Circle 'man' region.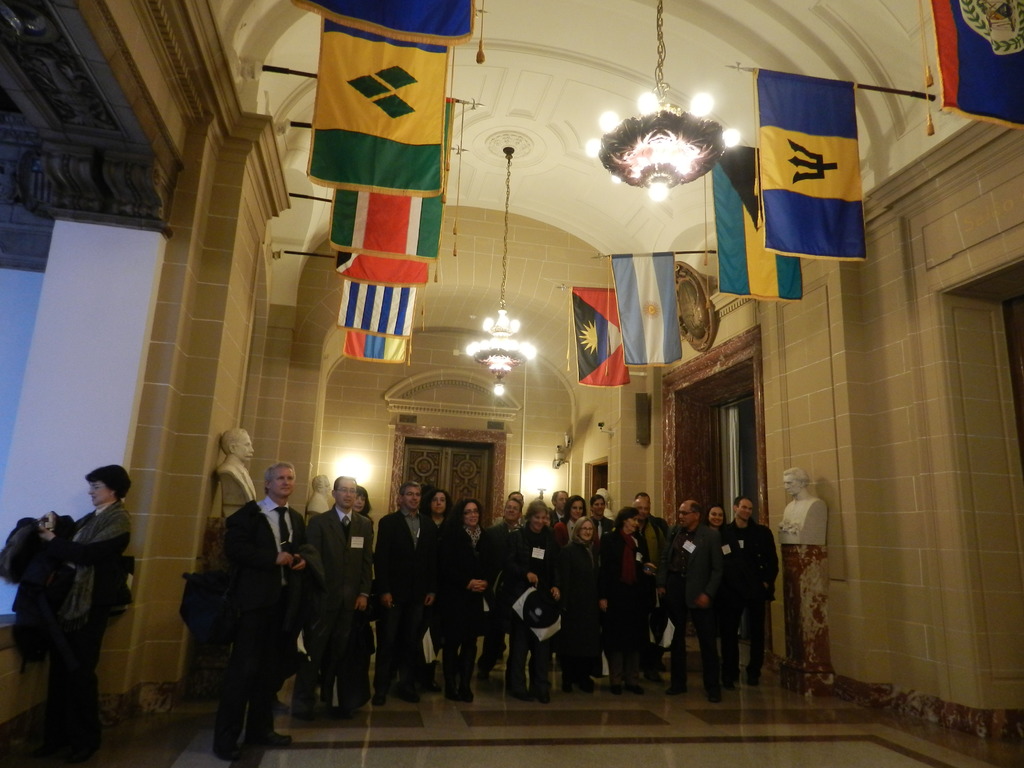
Region: (left=492, top=488, right=527, bottom=531).
